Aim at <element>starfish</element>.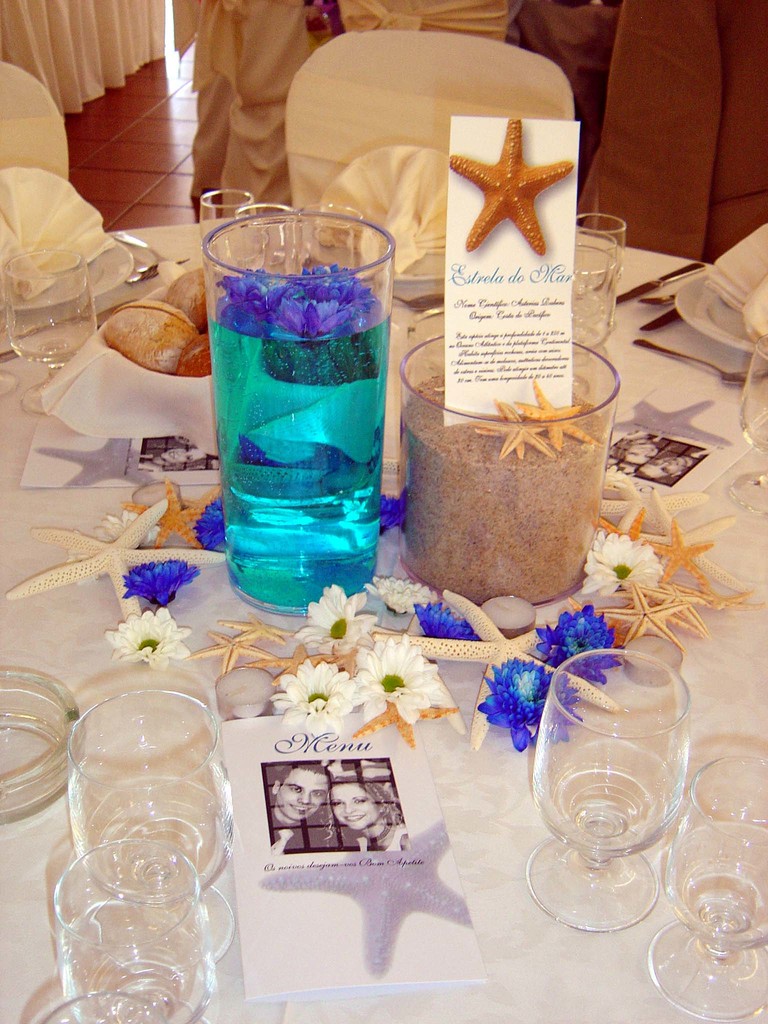
Aimed at rect(217, 610, 287, 641).
